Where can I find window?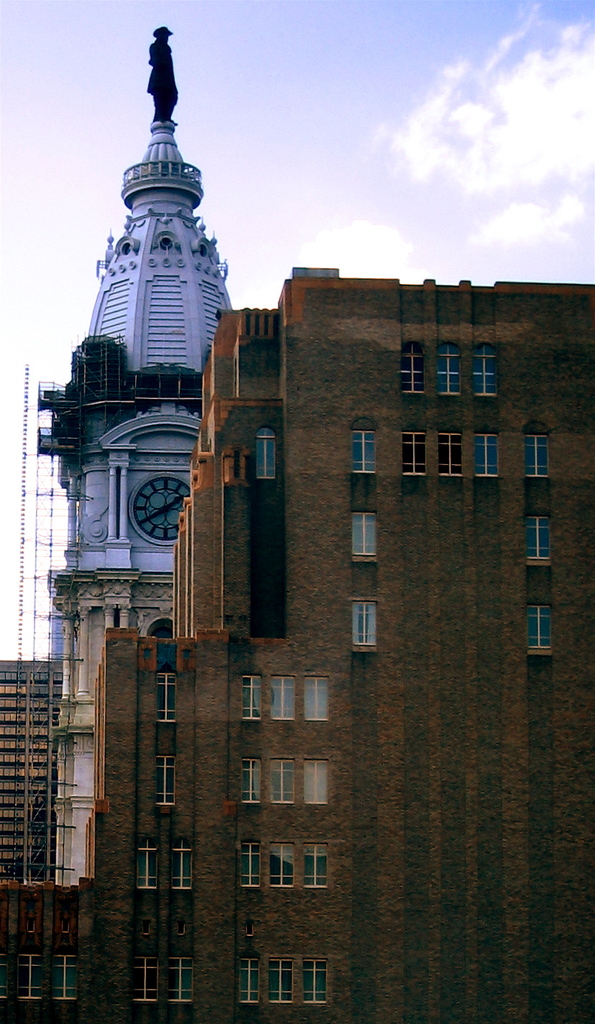
You can find it at box=[472, 426, 500, 479].
